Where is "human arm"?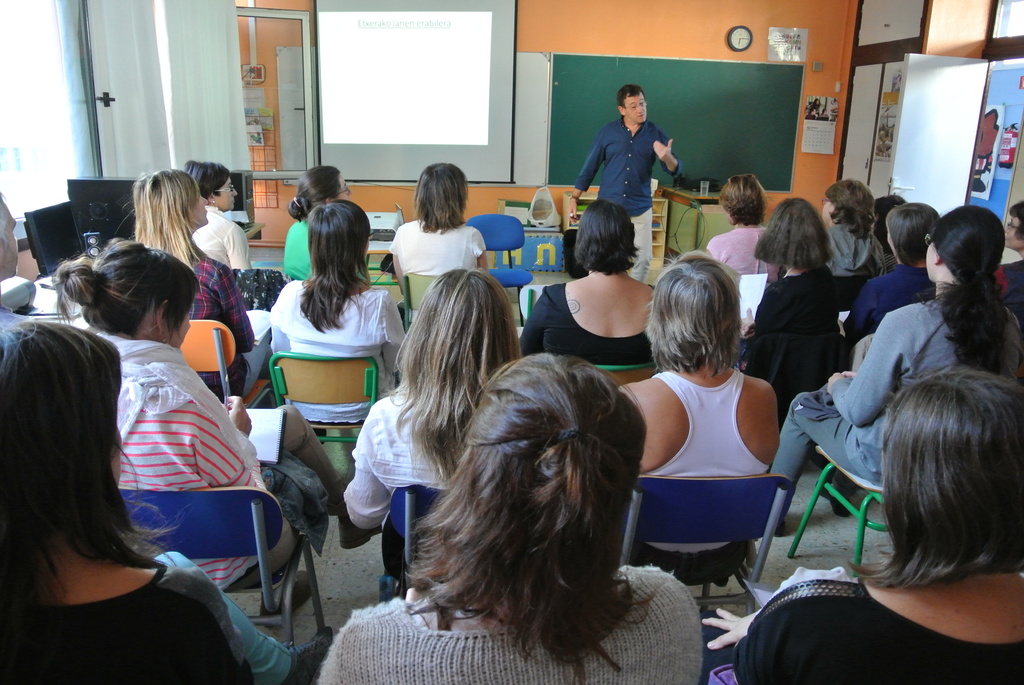
(475, 230, 489, 272).
